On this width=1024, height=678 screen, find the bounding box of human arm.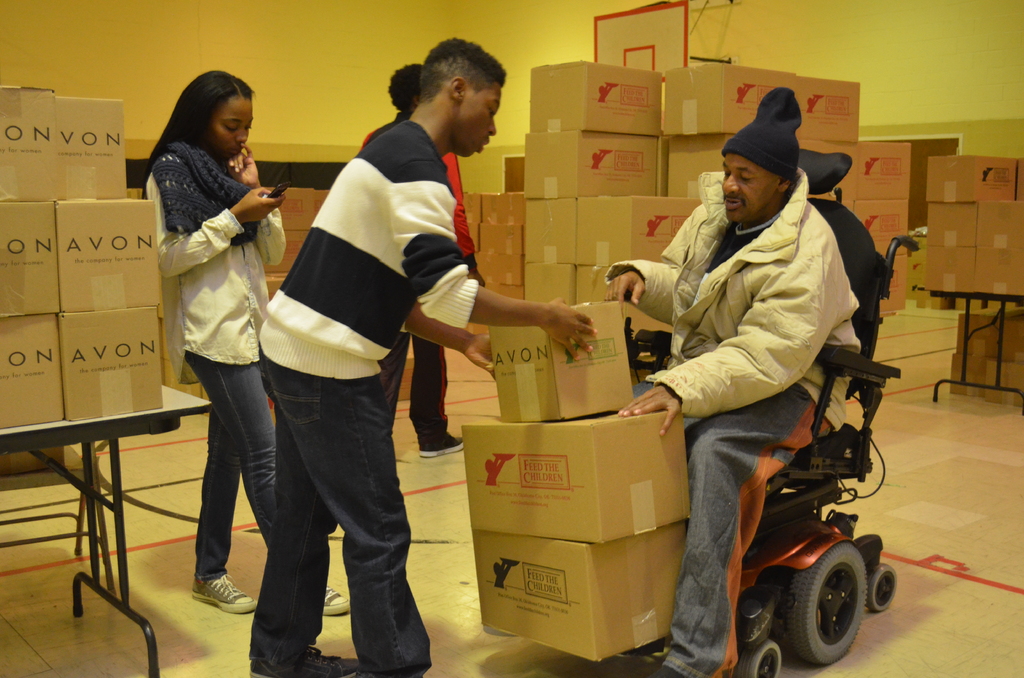
Bounding box: crop(604, 202, 691, 337).
